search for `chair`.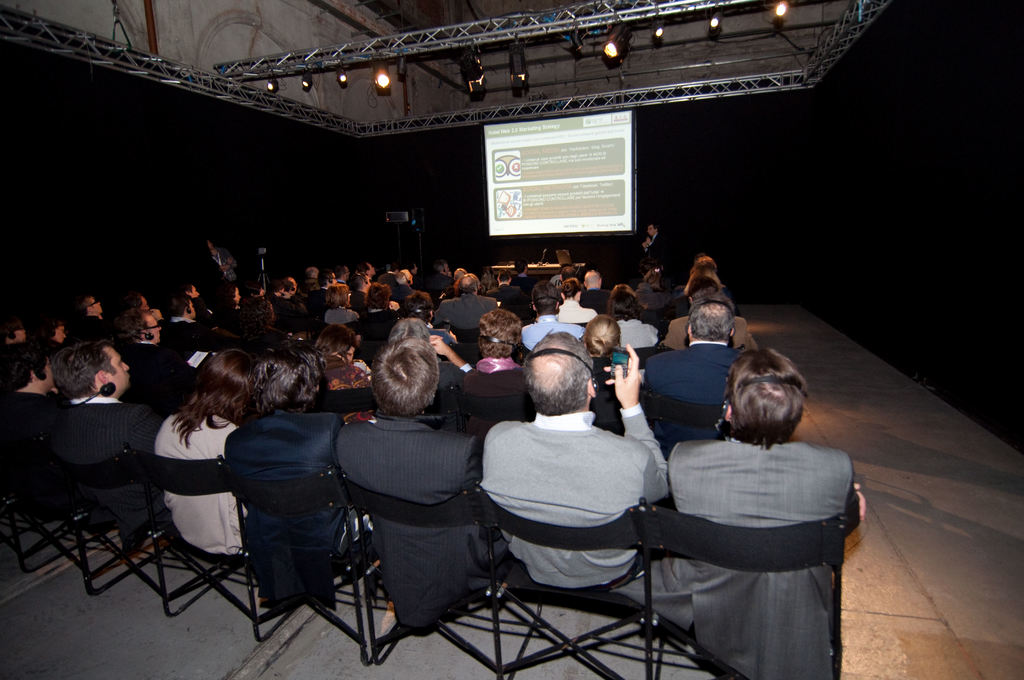
Found at <bbox>225, 458, 405, 669</bbox>.
